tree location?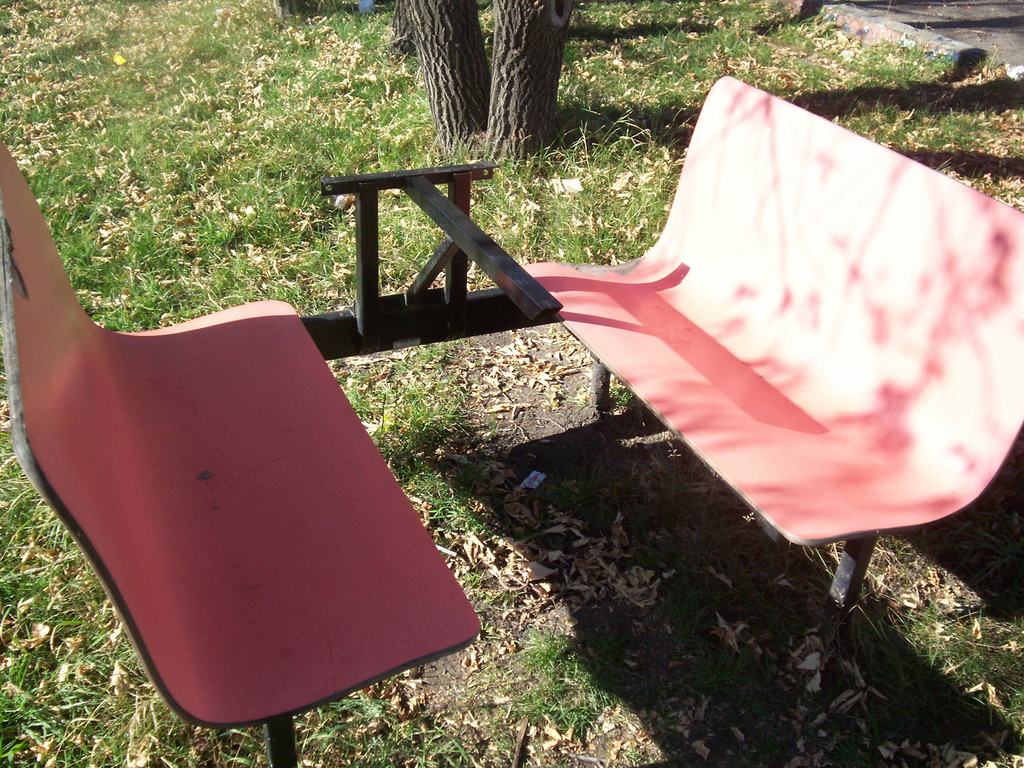
locate(390, 0, 580, 166)
